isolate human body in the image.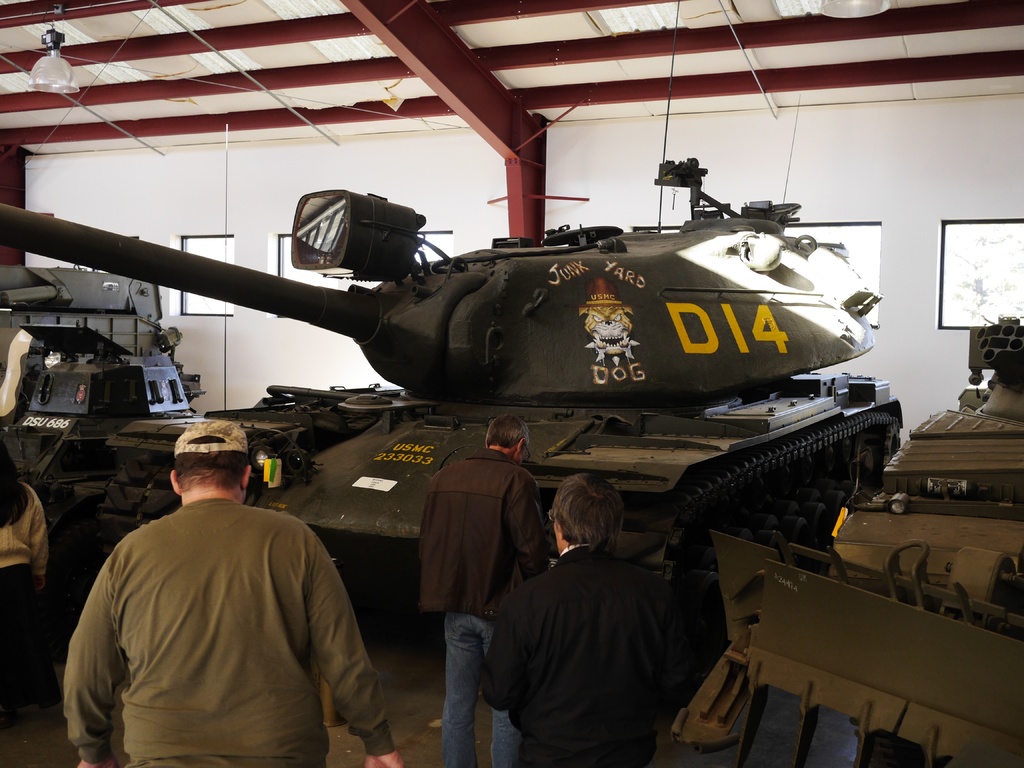
Isolated region: (x1=479, y1=471, x2=685, y2=764).
